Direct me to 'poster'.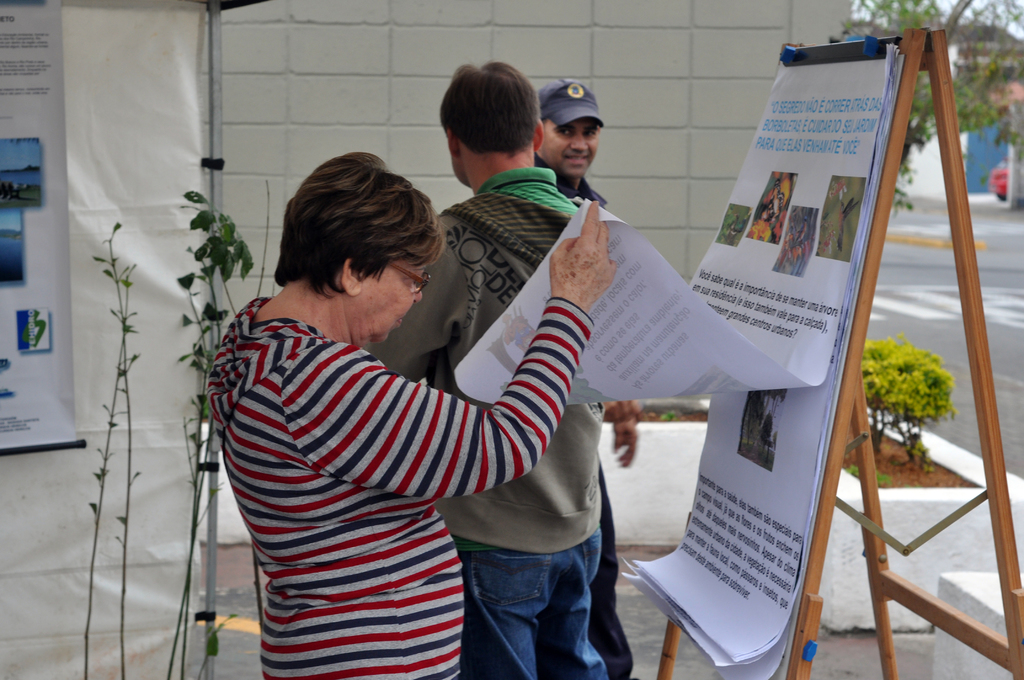
Direction: Rect(0, 0, 81, 451).
